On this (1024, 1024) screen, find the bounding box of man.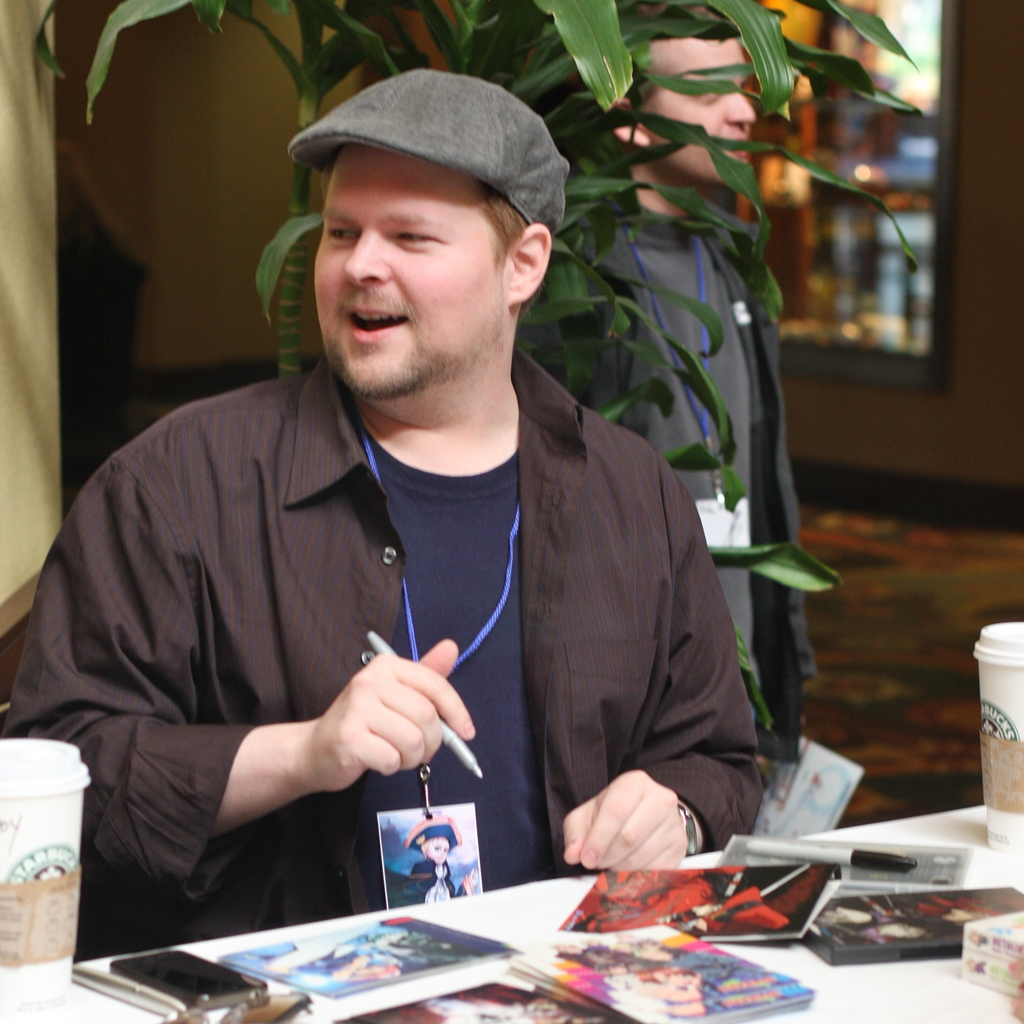
Bounding box: select_region(573, 6, 813, 788).
